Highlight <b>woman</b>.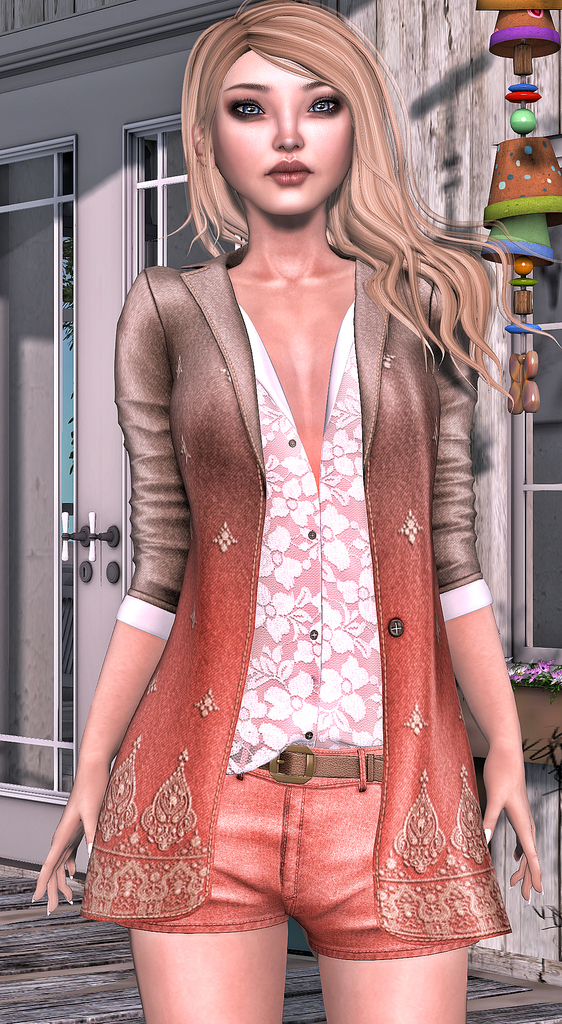
Highlighted region: (28,0,561,1023).
